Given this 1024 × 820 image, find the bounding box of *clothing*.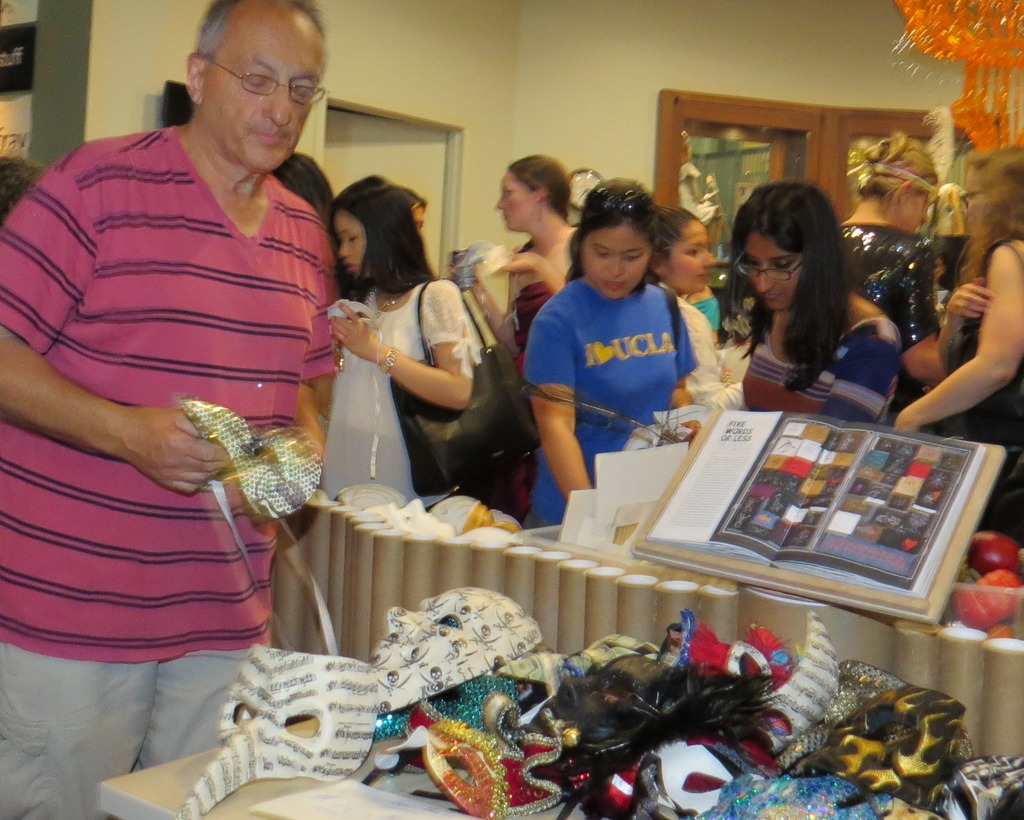
box=[737, 282, 906, 446].
